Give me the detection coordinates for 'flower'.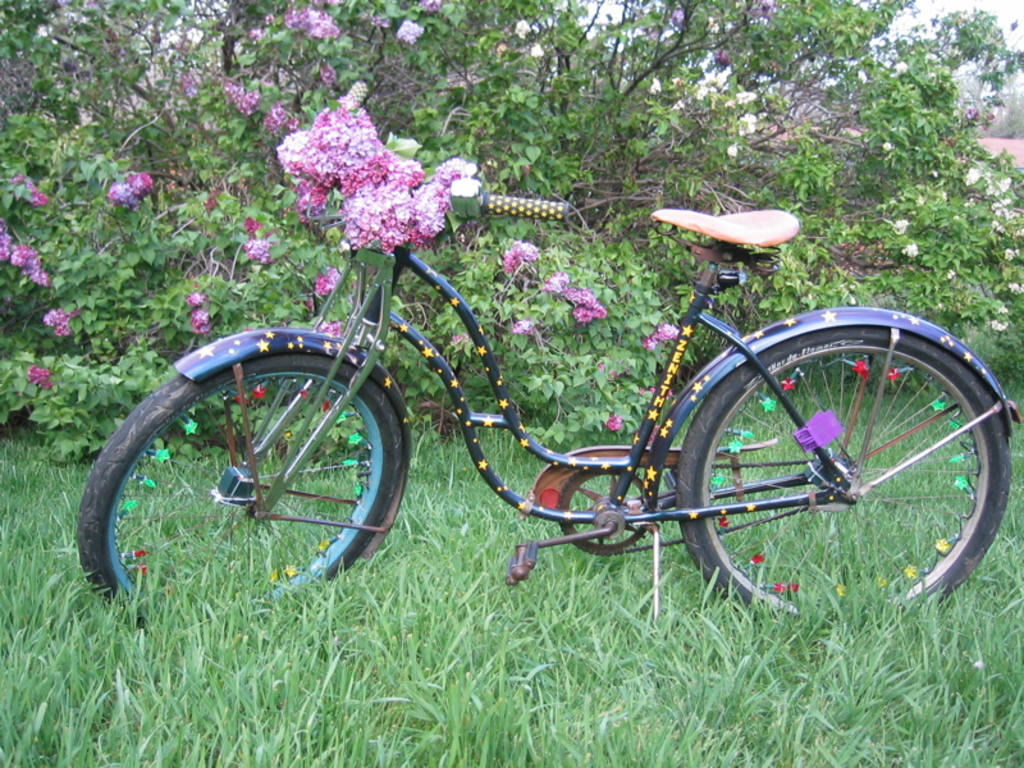
(991, 200, 1002, 214).
